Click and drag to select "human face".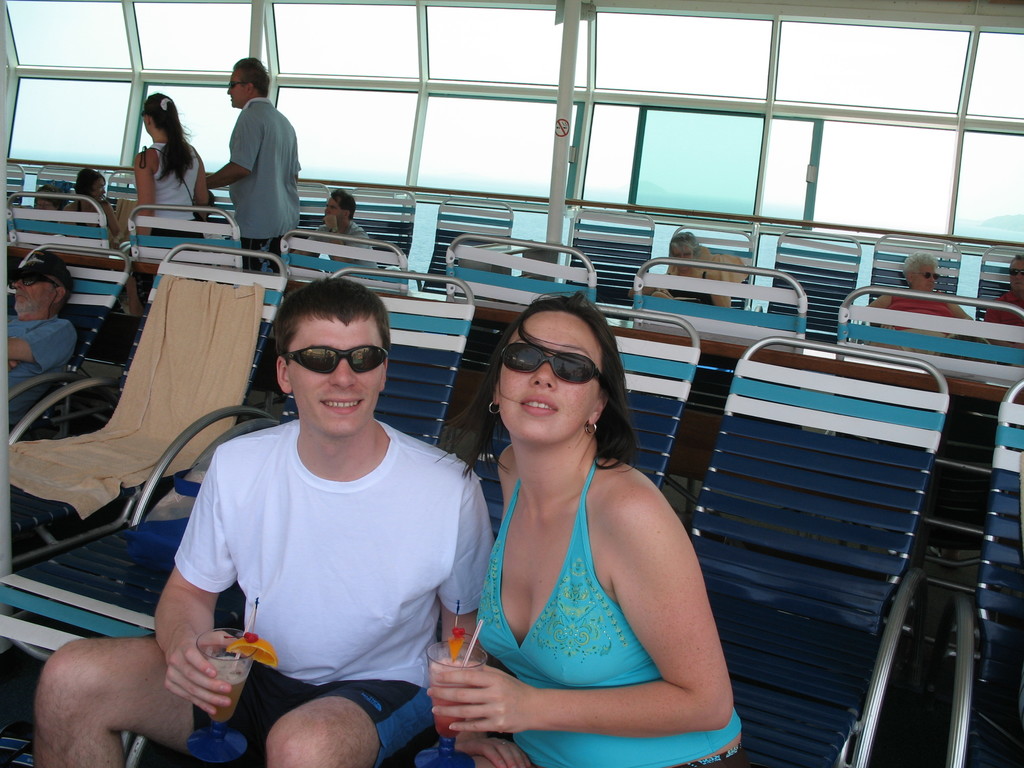
Selection: rect(12, 280, 56, 319).
